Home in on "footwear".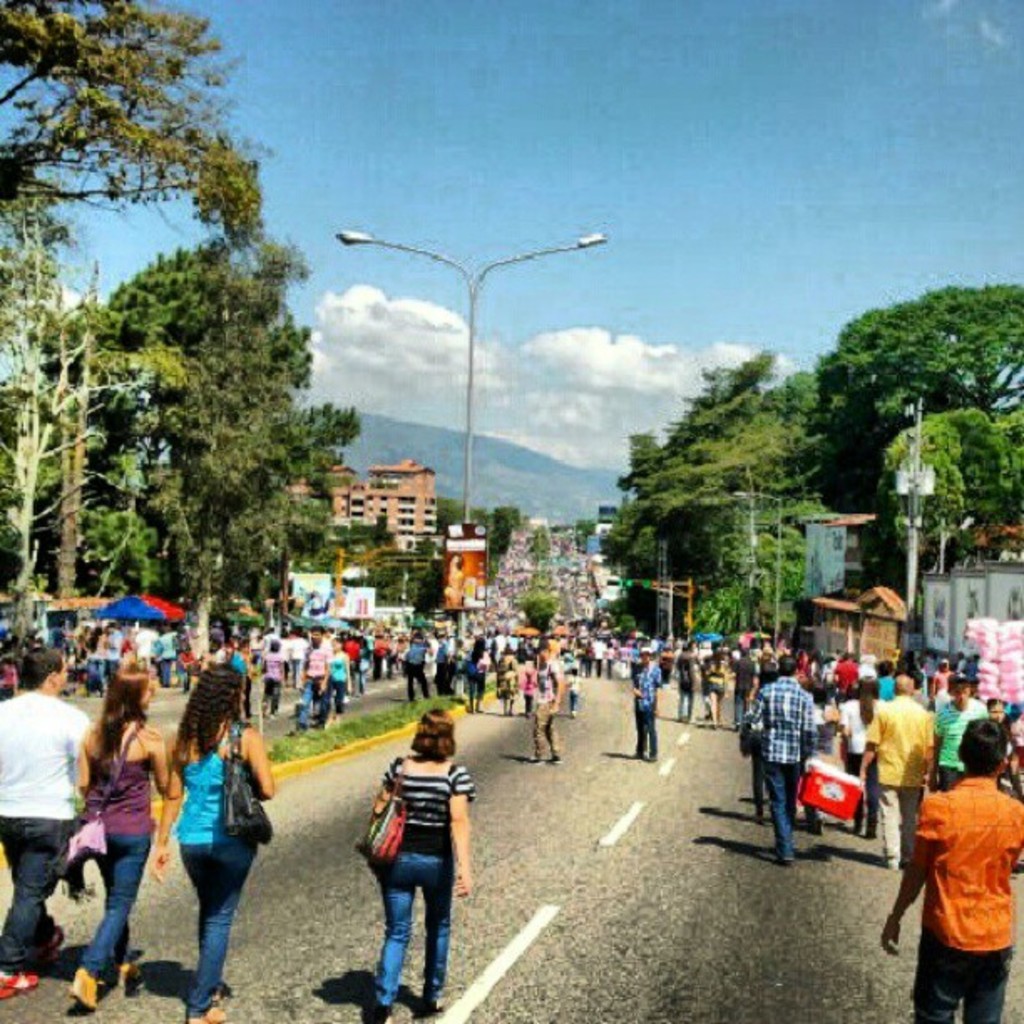
Homed in at pyautogui.locateOnScreen(184, 1011, 207, 1022).
